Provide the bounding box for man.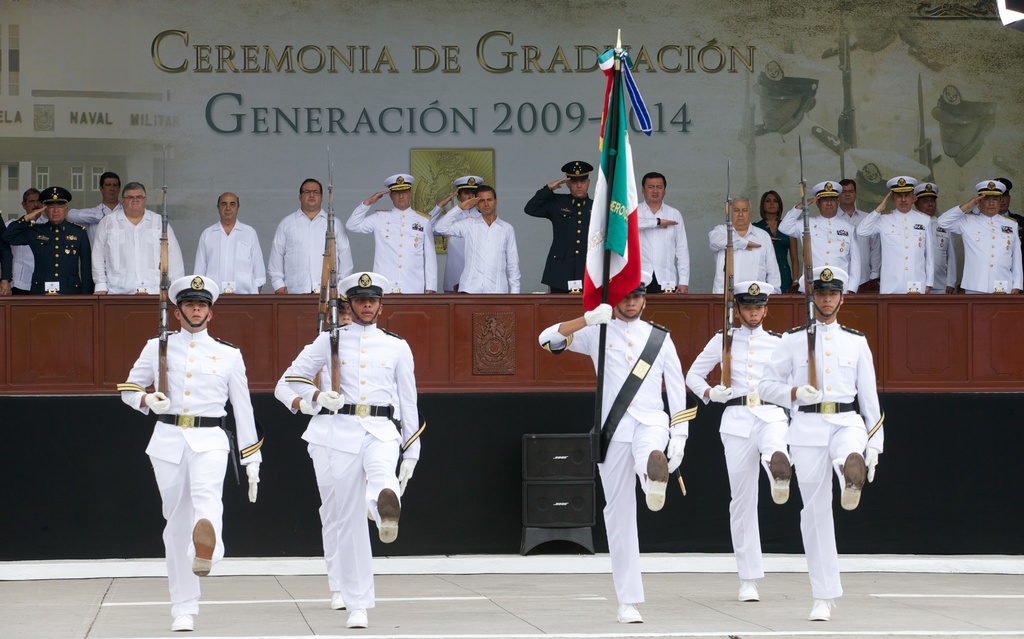
837:178:881:291.
